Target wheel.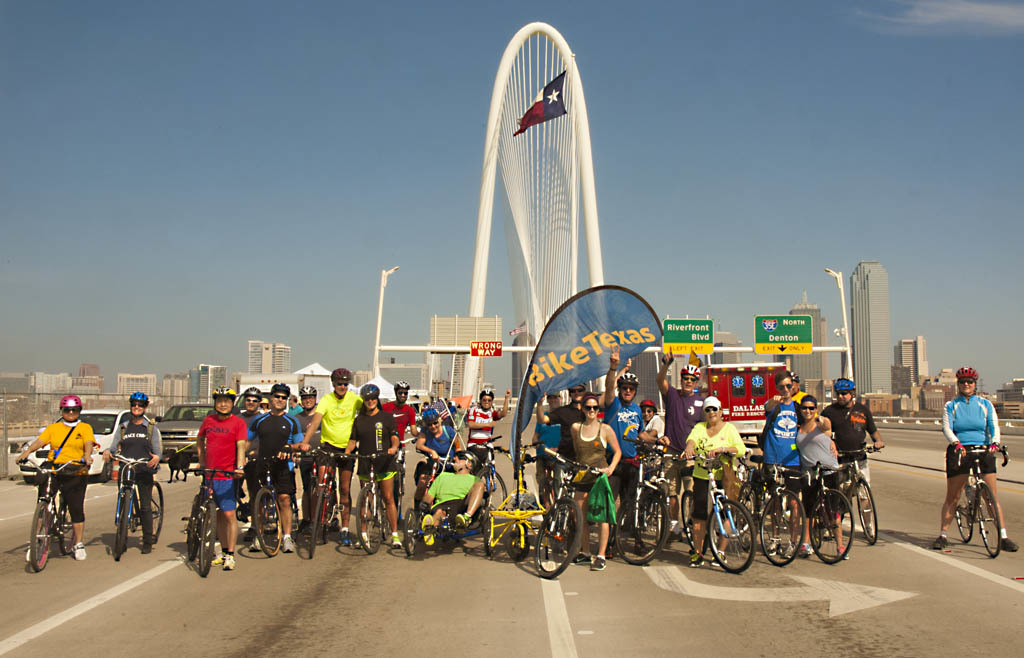
Target region: (left=487, top=469, right=507, bottom=506).
